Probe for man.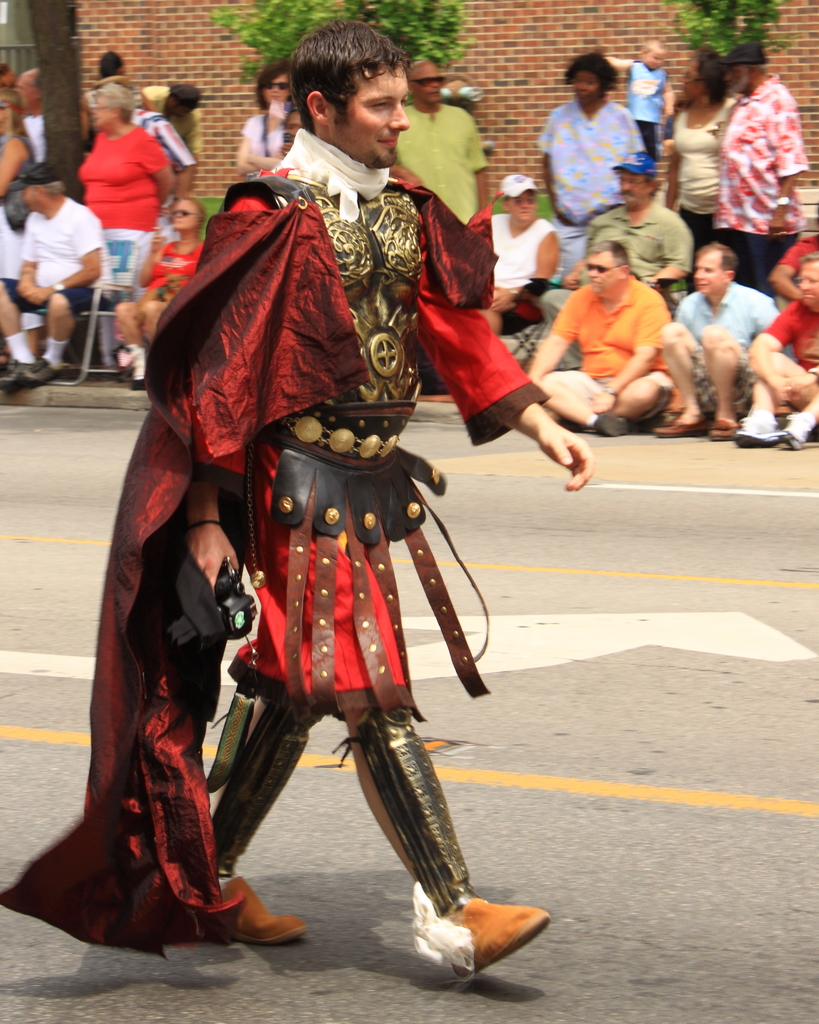
Probe result: [182, 16, 594, 973].
